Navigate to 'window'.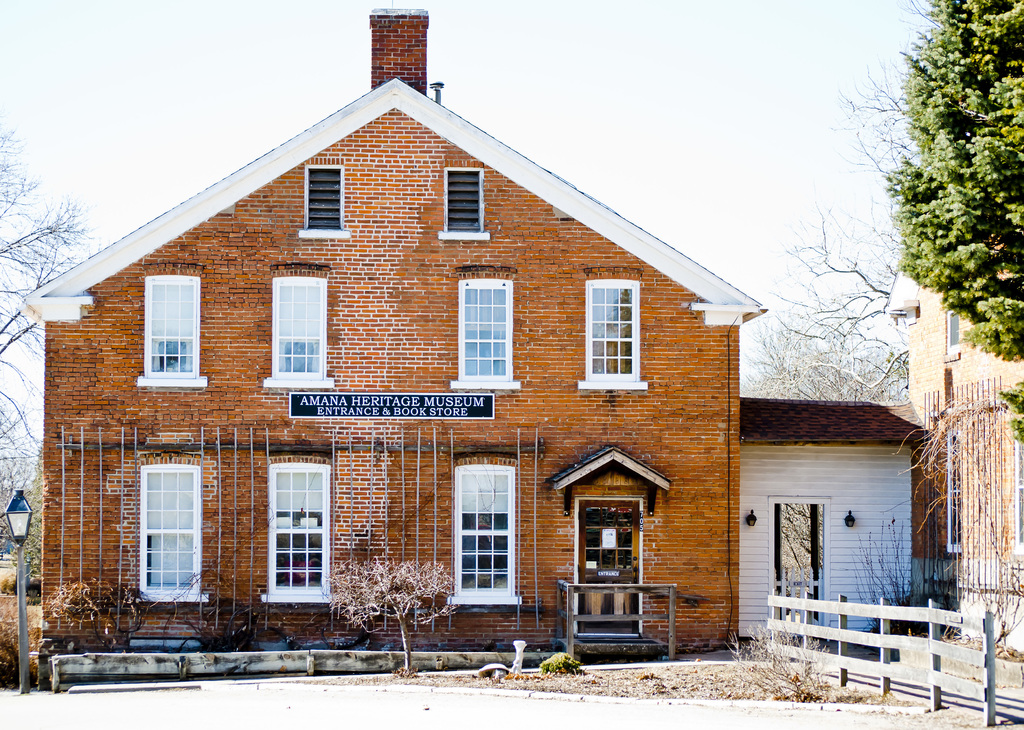
Navigation target: (x1=445, y1=461, x2=518, y2=613).
